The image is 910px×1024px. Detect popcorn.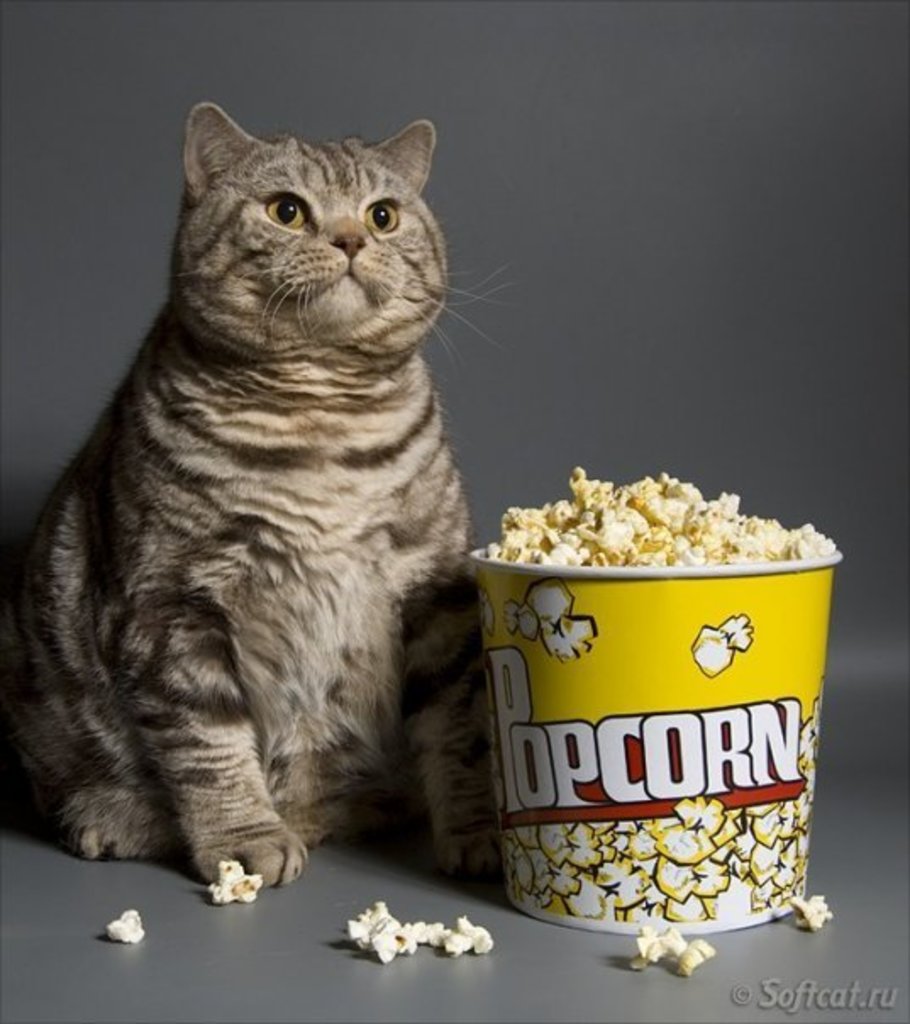
Detection: bbox(627, 926, 720, 983).
